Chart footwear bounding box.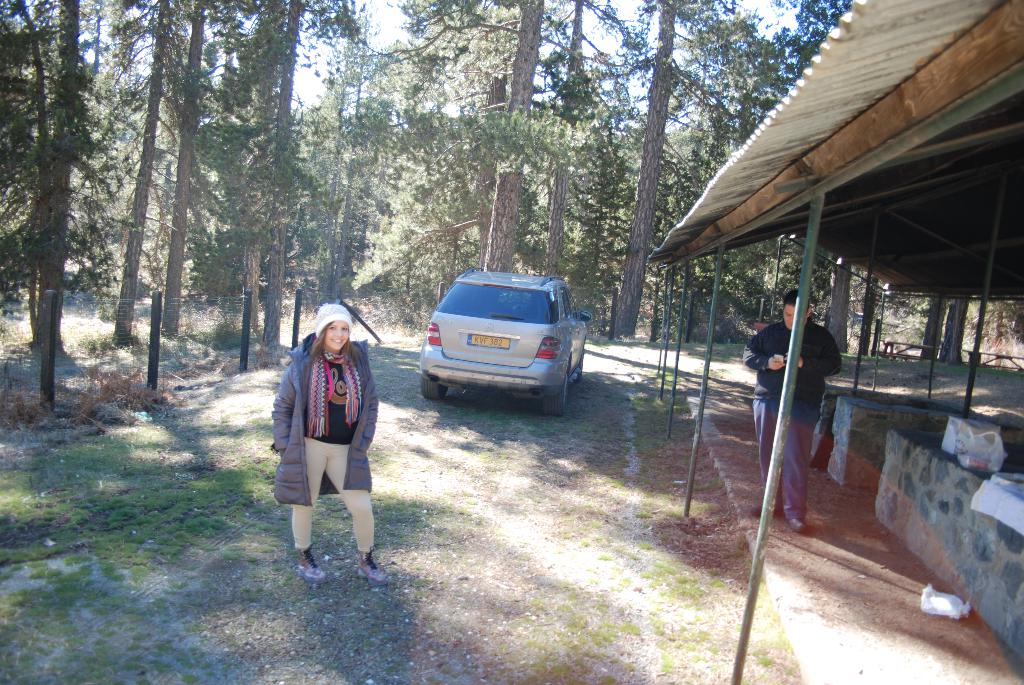
Charted: (786, 514, 808, 536).
